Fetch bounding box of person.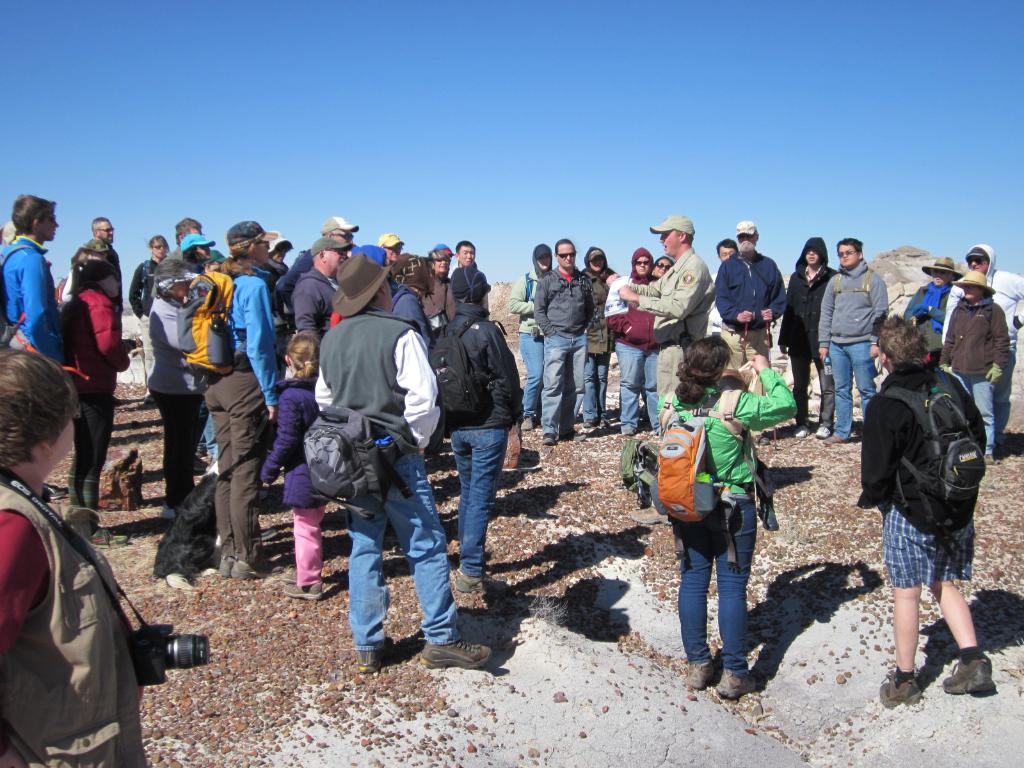
Bbox: locate(505, 212, 1023, 698).
